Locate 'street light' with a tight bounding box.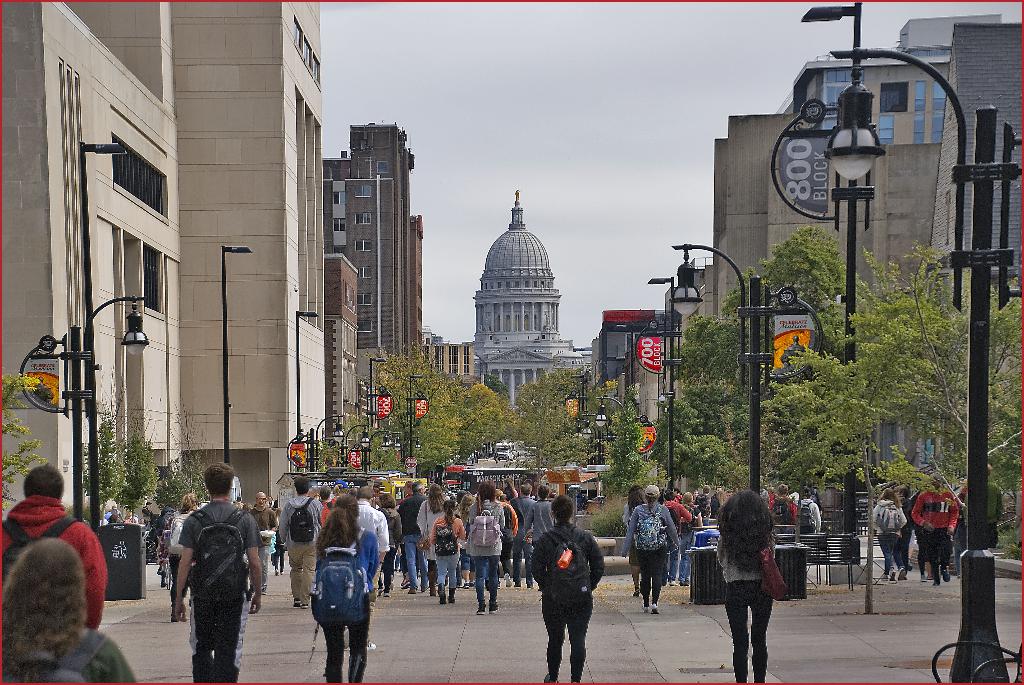
bbox(568, 484, 582, 526).
